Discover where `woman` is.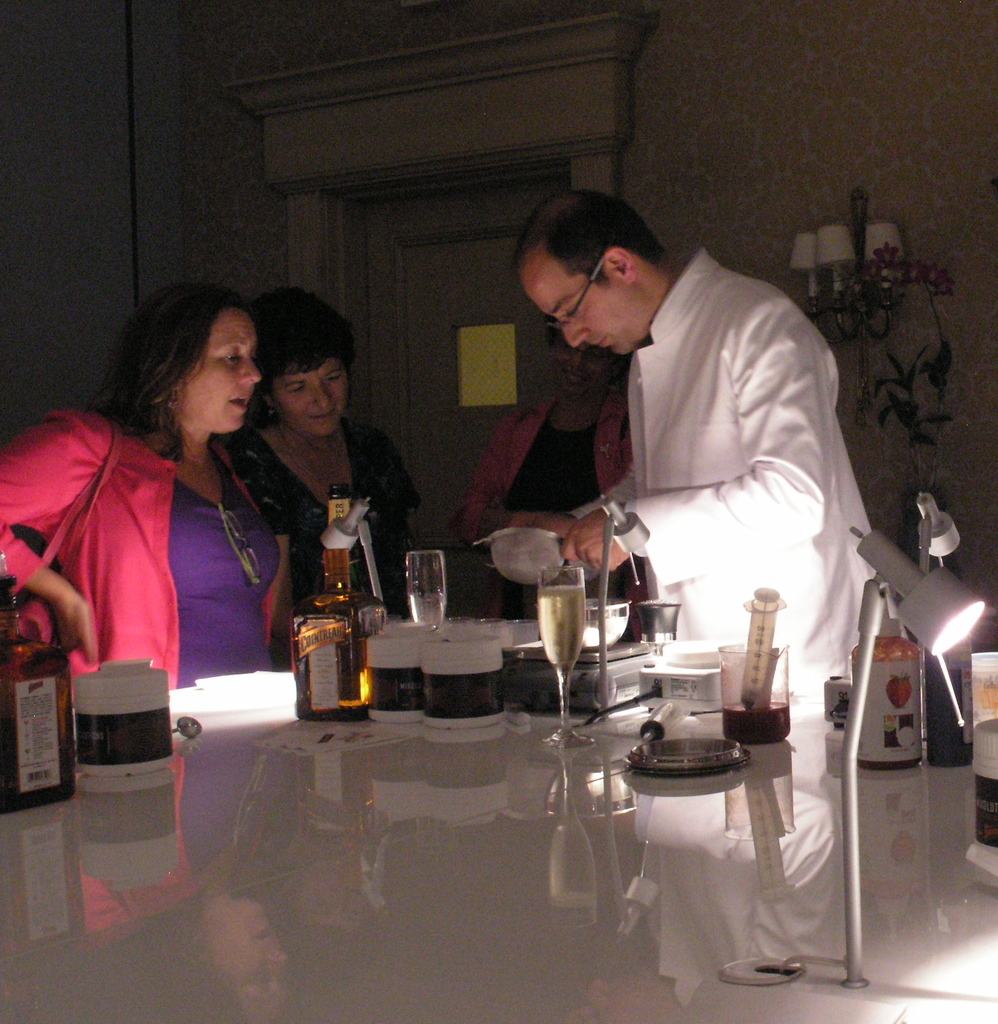
Discovered at {"left": 436, "top": 318, "right": 637, "bottom": 640}.
